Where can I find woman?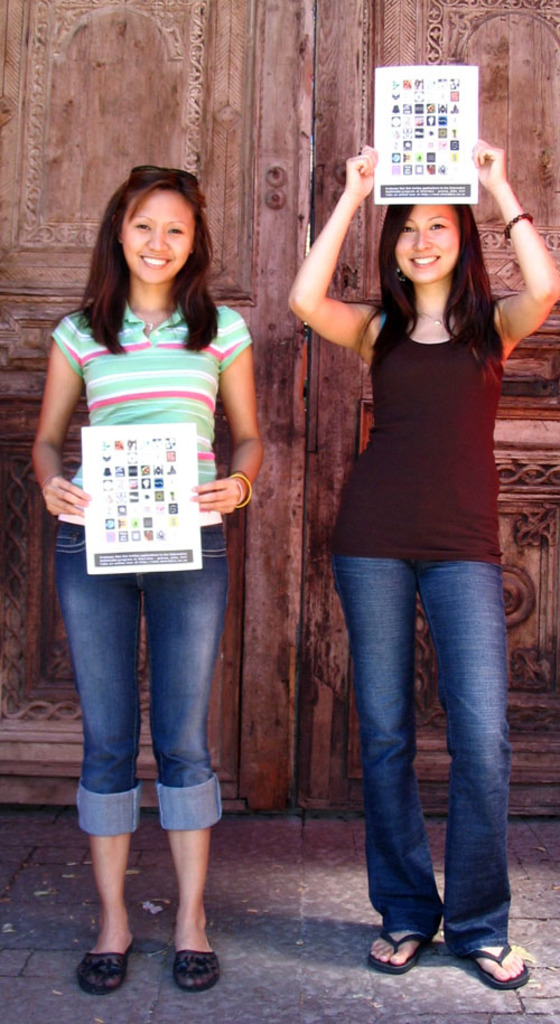
You can find it at BBox(26, 148, 259, 964).
